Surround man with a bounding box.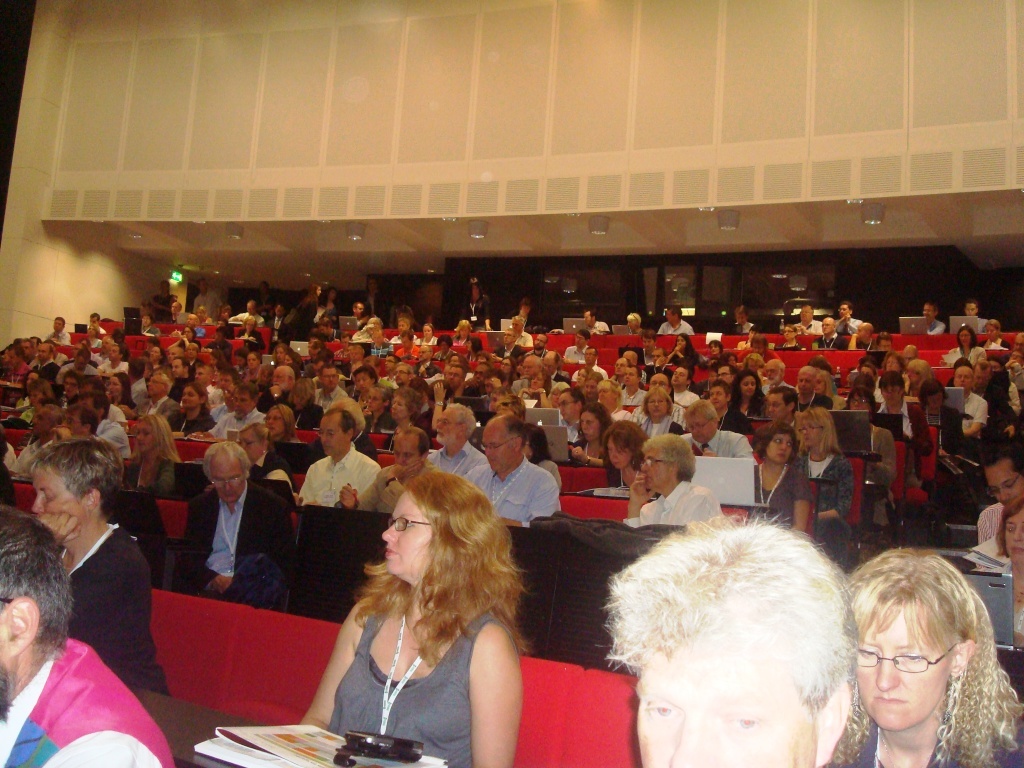
box(194, 387, 273, 442).
